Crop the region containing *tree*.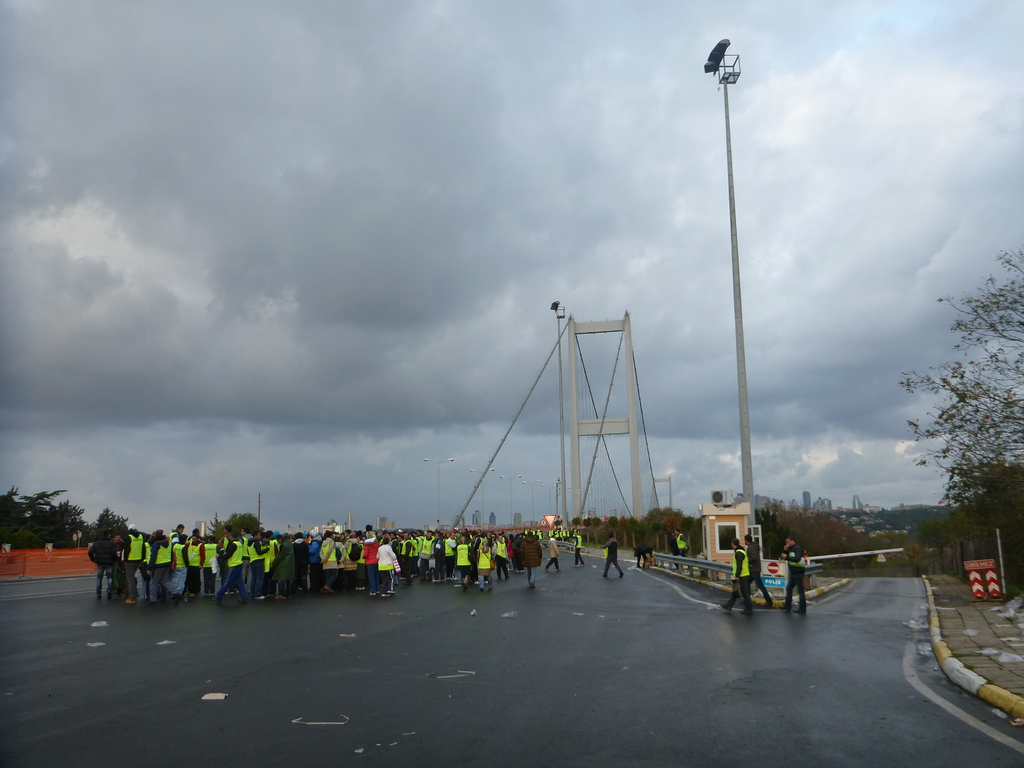
Crop region: BBox(902, 289, 1021, 571).
